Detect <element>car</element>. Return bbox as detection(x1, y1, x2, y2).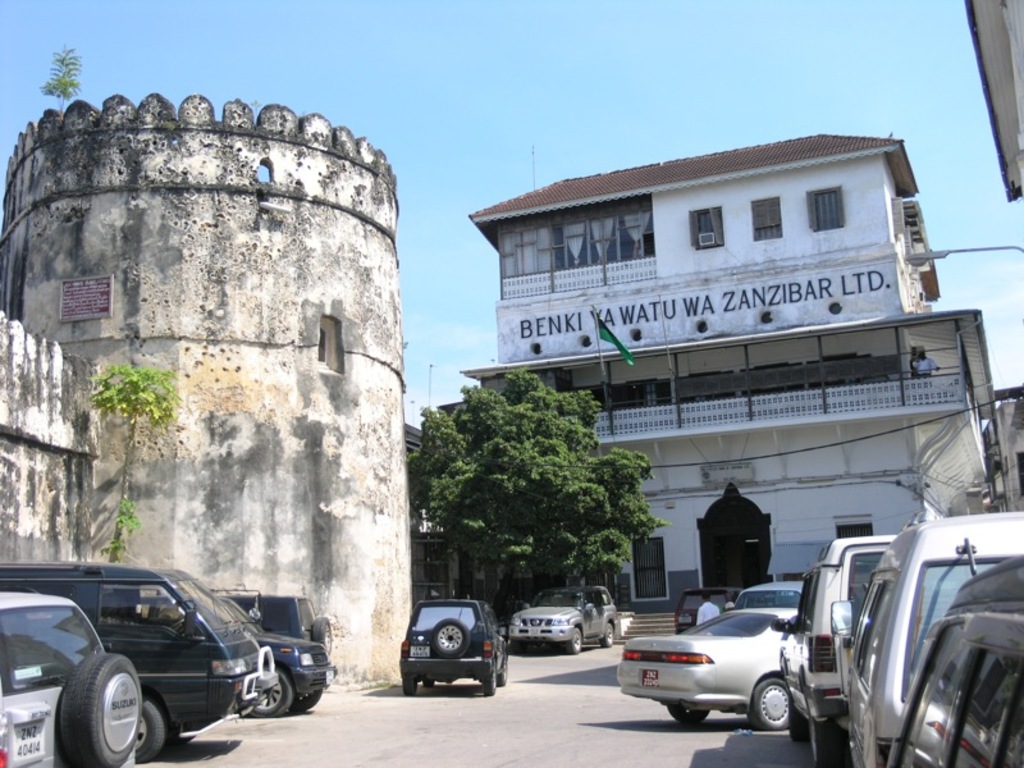
detection(730, 580, 799, 608).
